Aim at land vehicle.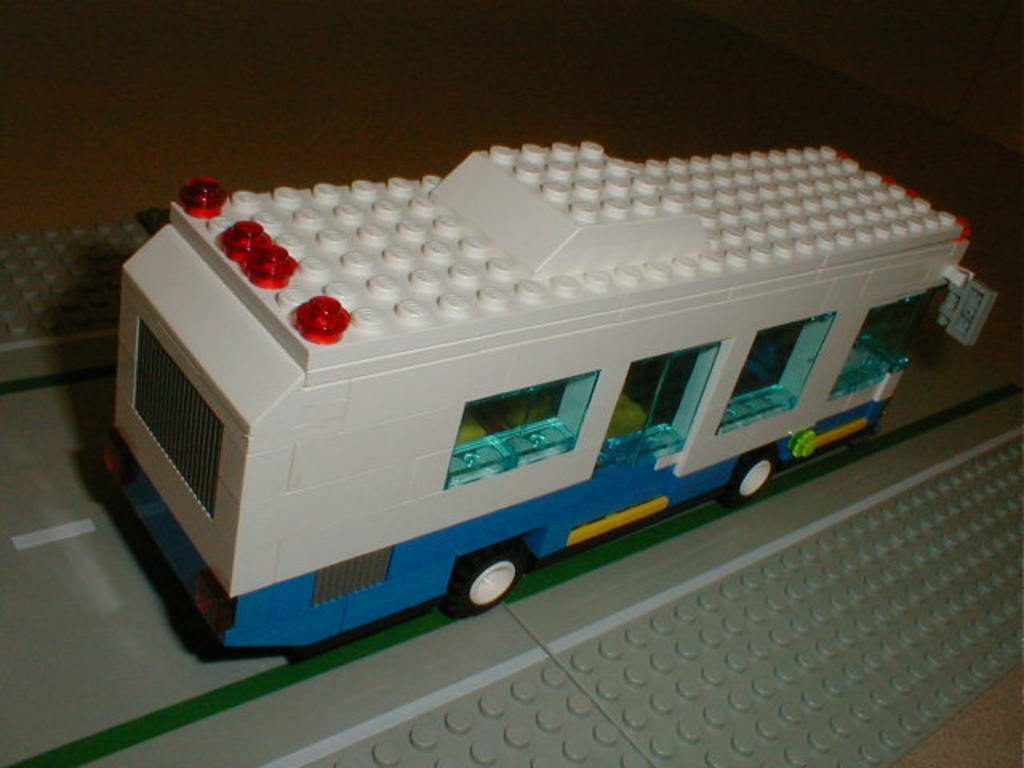
Aimed at left=99, top=134, right=938, bottom=650.
